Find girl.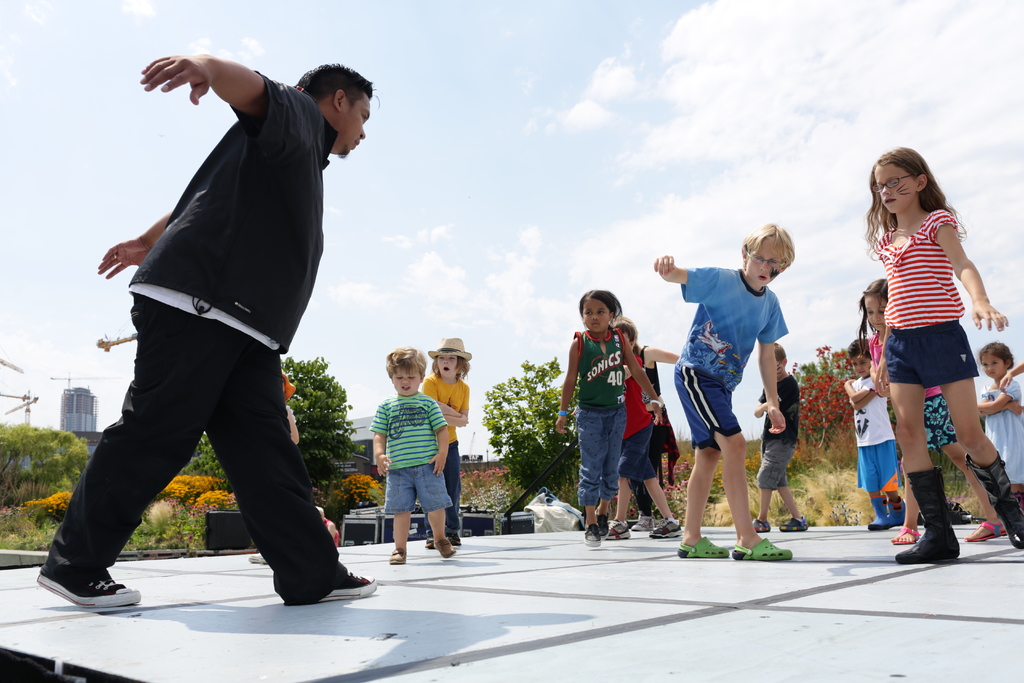
Rect(552, 288, 664, 545).
